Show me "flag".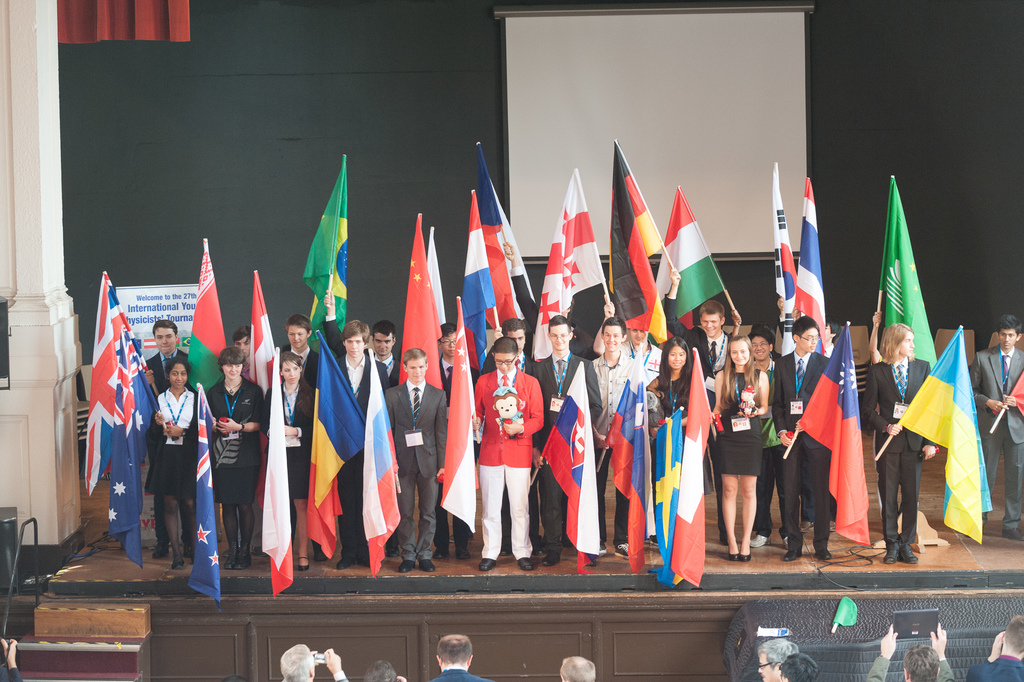
"flag" is here: {"left": 767, "top": 156, "right": 801, "bottom": 357}.
